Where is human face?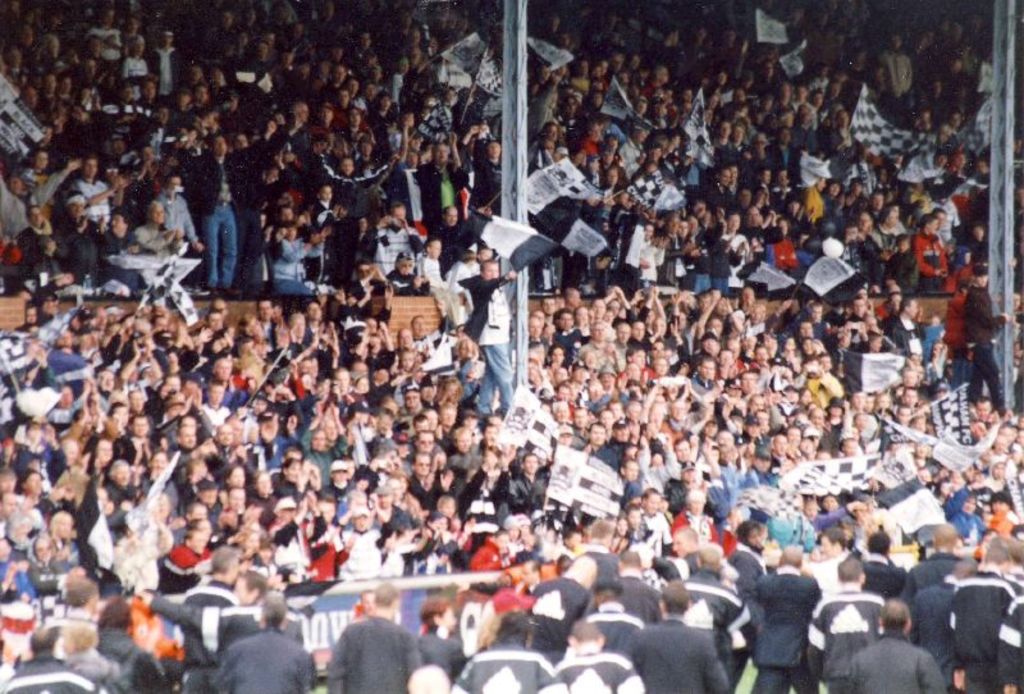
851 179 867 195.
